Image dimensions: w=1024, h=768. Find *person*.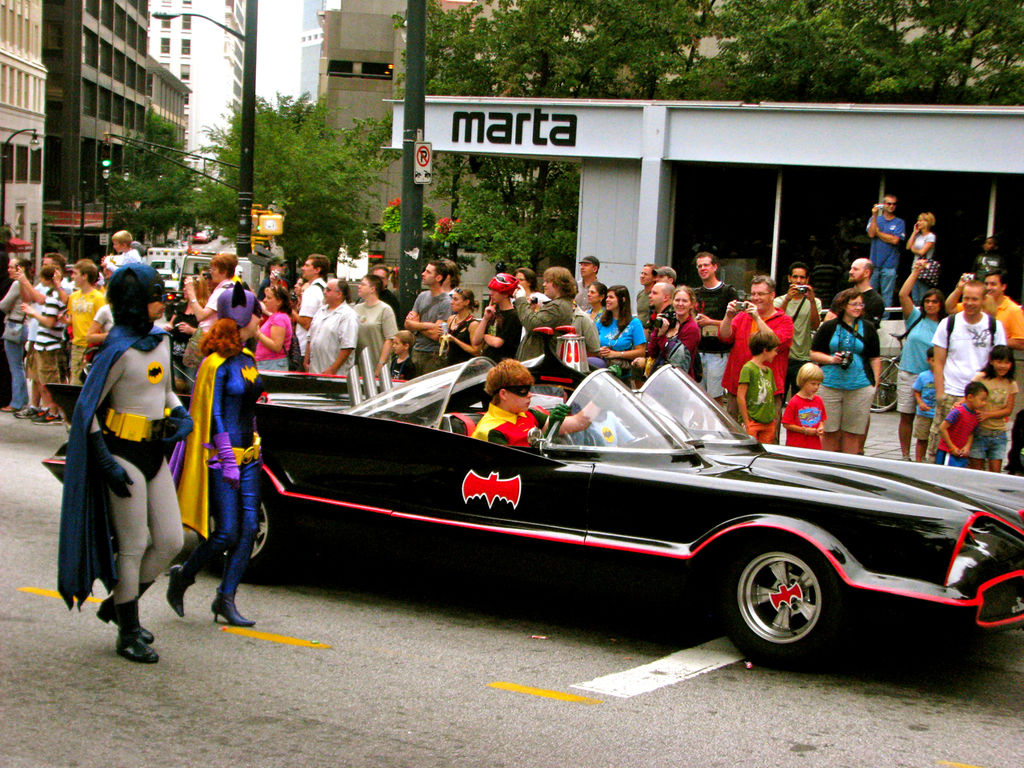
[846,254,886,328].
